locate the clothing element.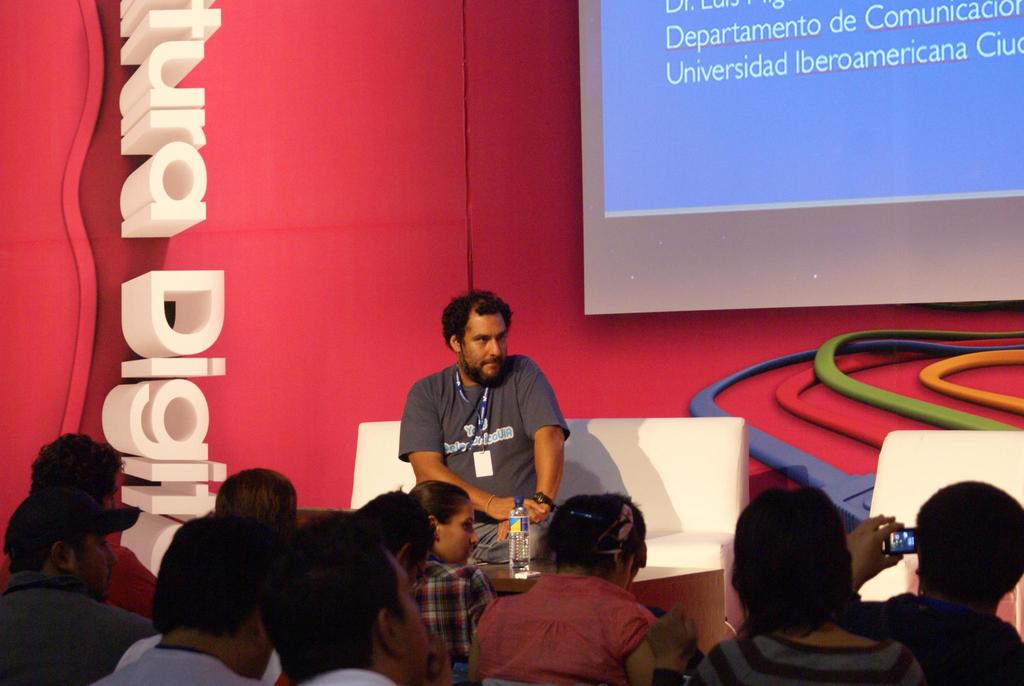
Element bbox: 396, 354, 572, 569.
